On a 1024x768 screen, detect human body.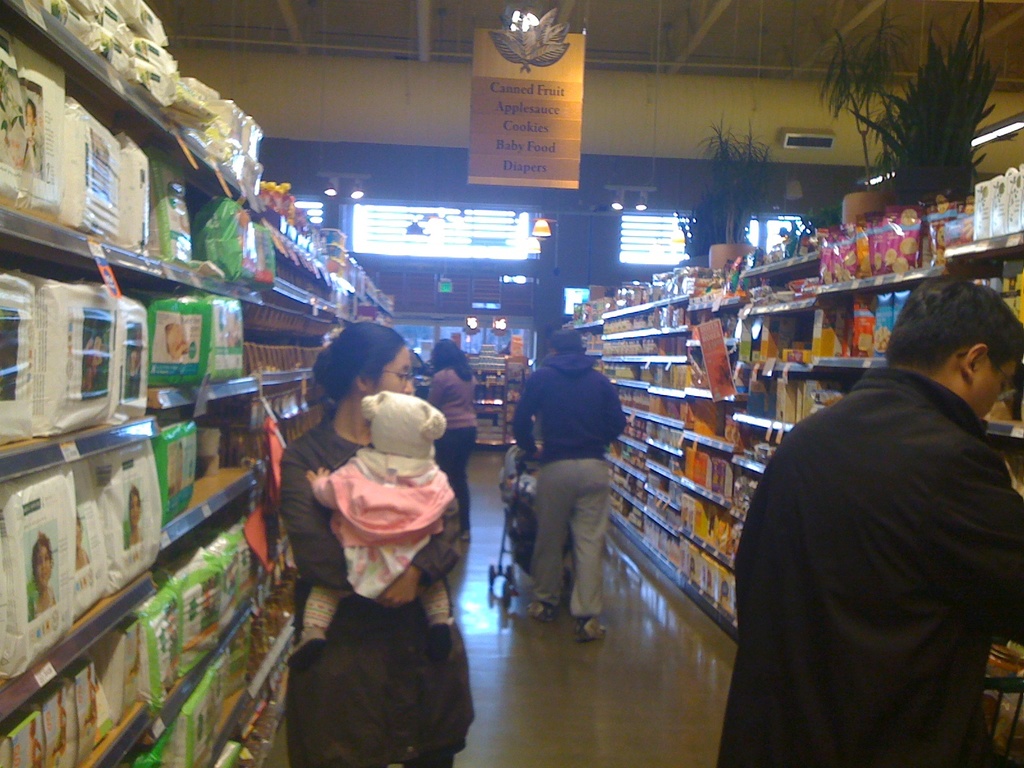
box=[422, 336, 477, 532].
